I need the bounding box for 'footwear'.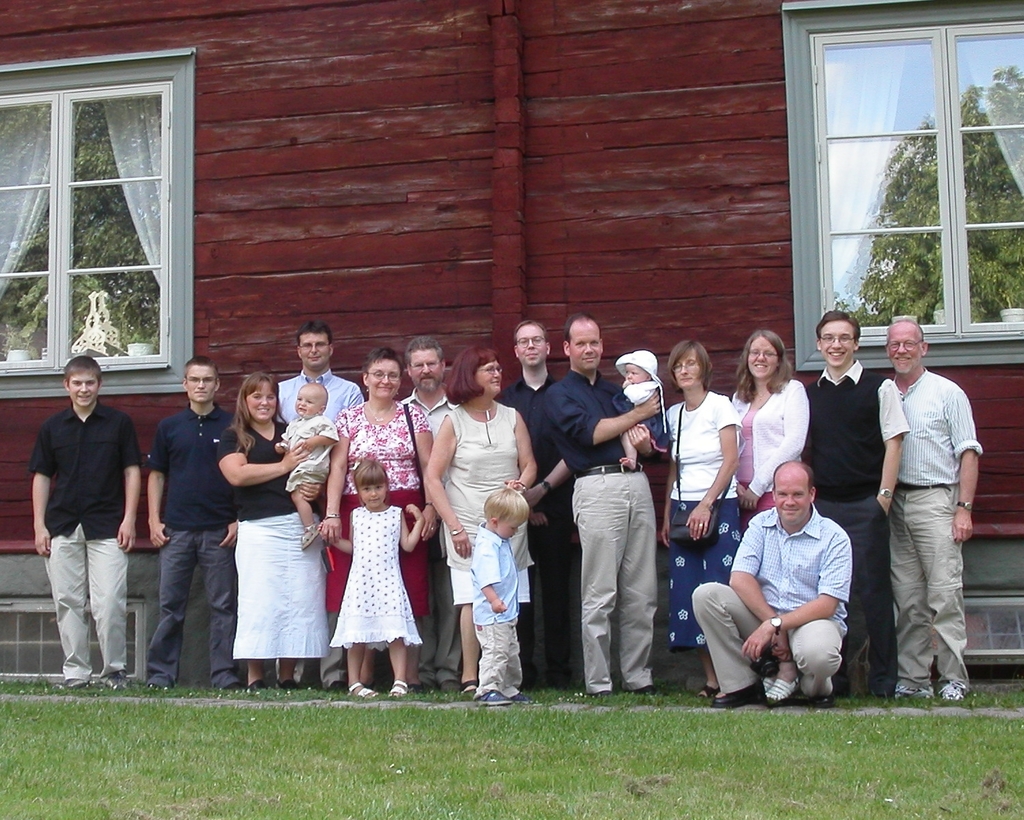
Here it is: 277,676,300,692.
